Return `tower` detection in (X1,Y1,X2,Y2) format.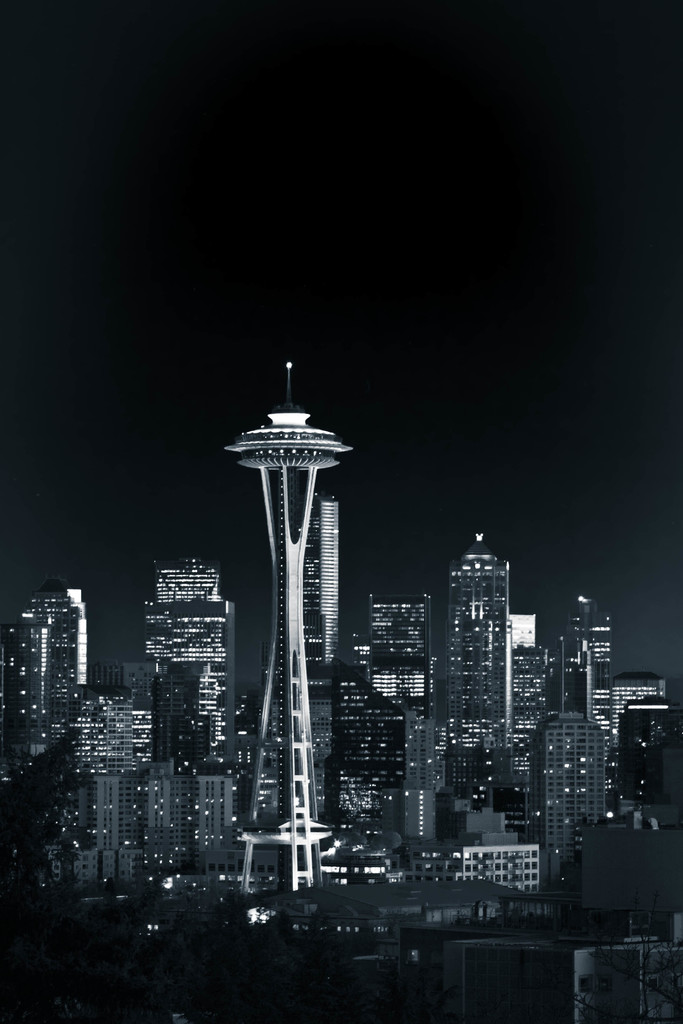
(530,680,614,886).
